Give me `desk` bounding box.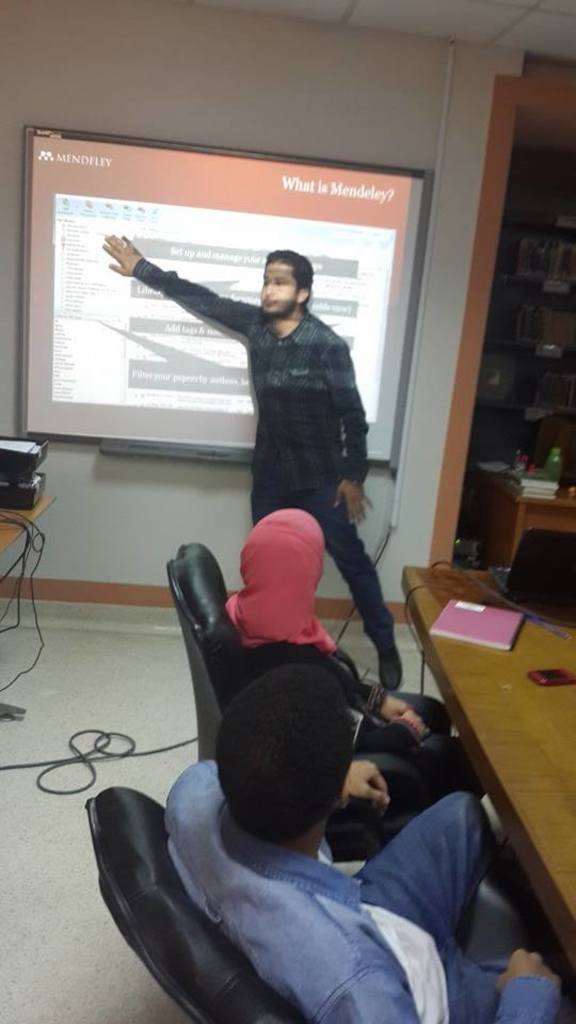
<bbox>337, 534, 558, 900</bbox>.
